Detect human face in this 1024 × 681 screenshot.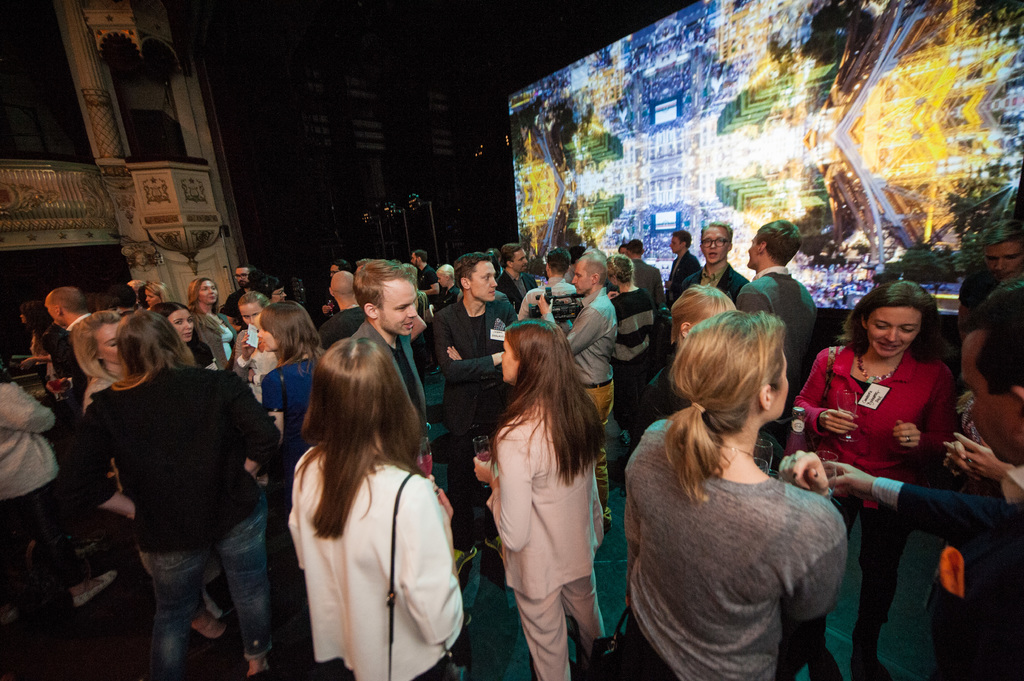
Detection: <region>502, 340, 518, 380</region>.
